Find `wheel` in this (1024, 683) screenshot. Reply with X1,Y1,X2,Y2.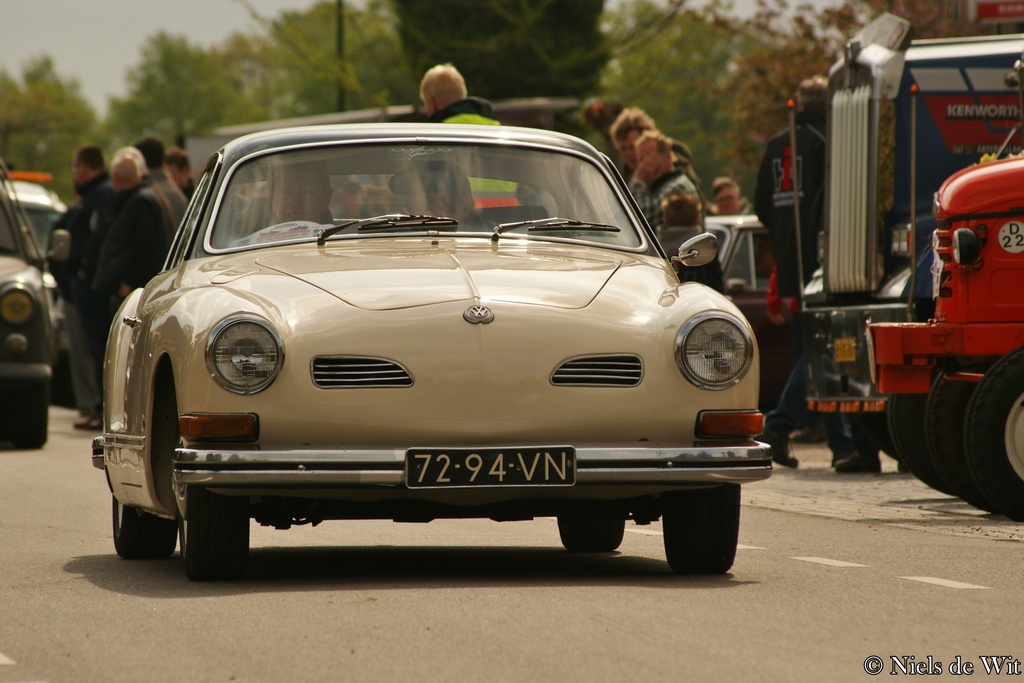
555,507,630,561.
